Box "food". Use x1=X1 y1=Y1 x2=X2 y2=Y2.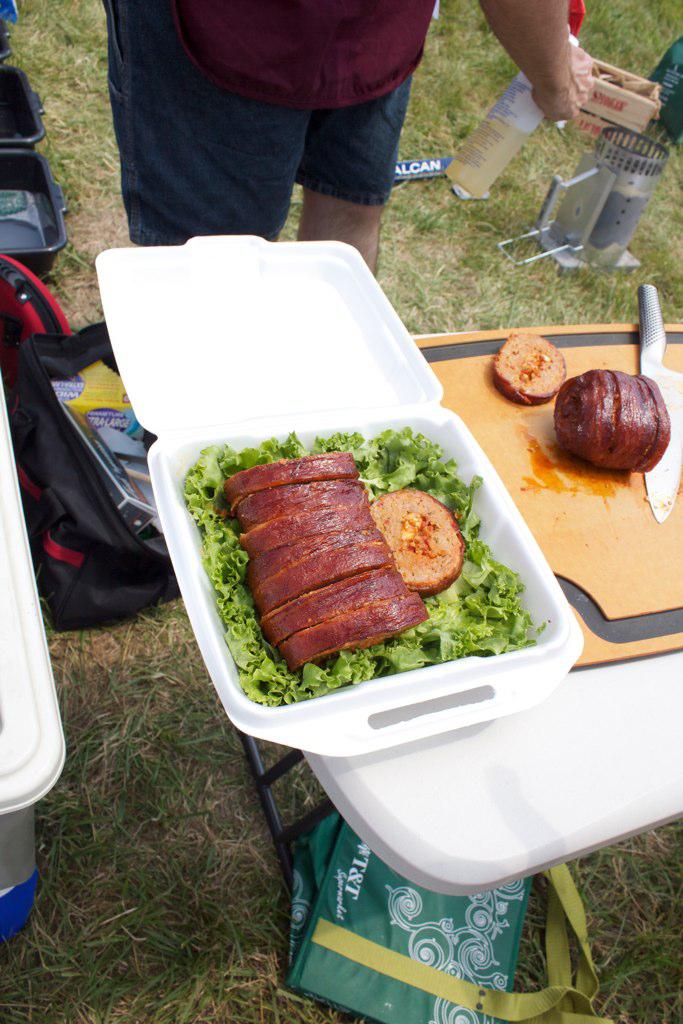
x1=555 y1=366 x2=674 y2=474.
